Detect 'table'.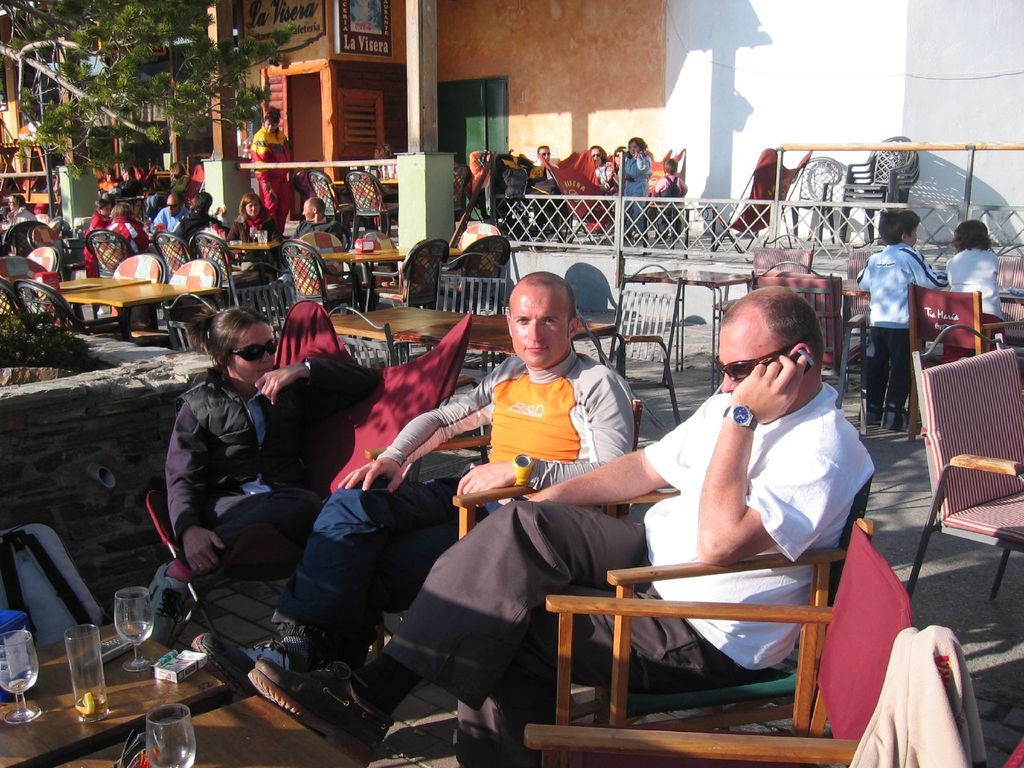
Detected at {"left": 328, "top": 179, "right": 401, "bottom": 233}.
